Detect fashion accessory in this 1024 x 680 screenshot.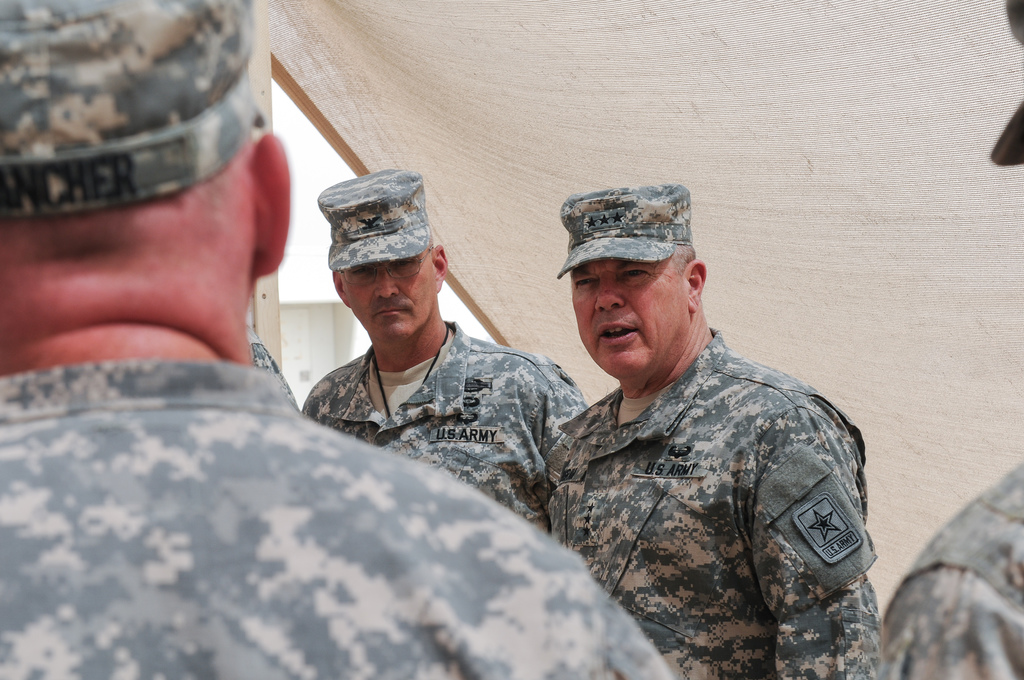
Detection: pyautogui.locateOnScreen(365, 321, 455, 416).
